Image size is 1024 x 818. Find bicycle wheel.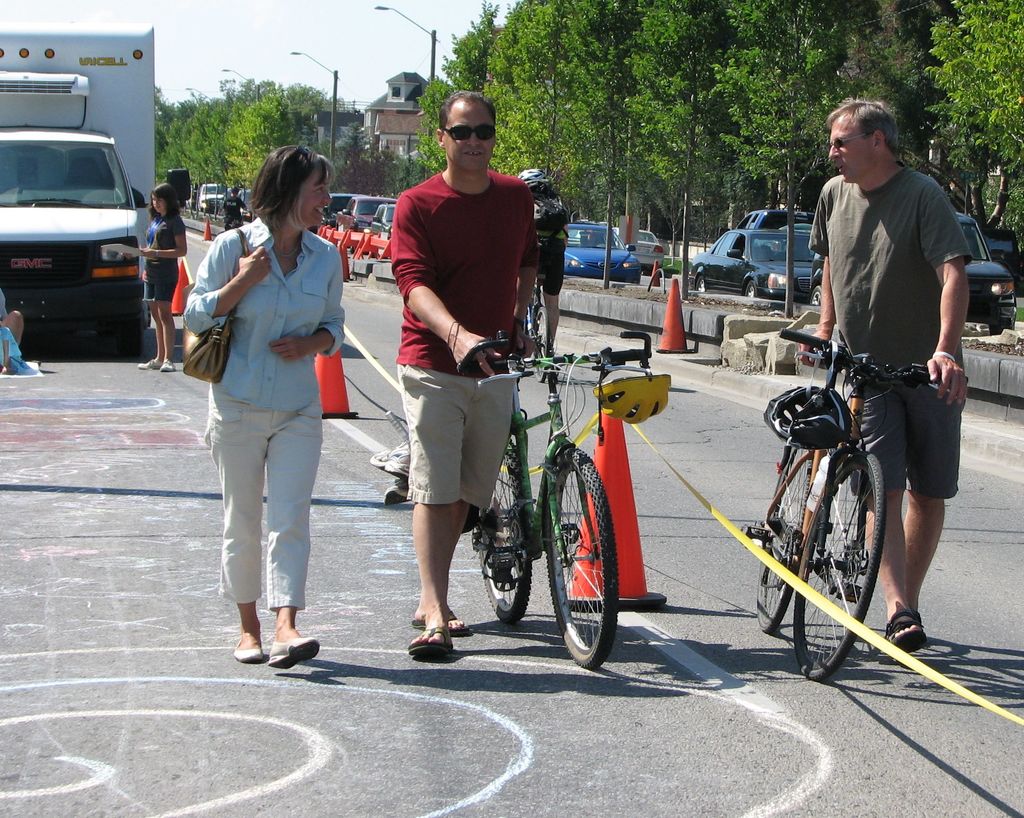
region(748, 444, 835, 625).
